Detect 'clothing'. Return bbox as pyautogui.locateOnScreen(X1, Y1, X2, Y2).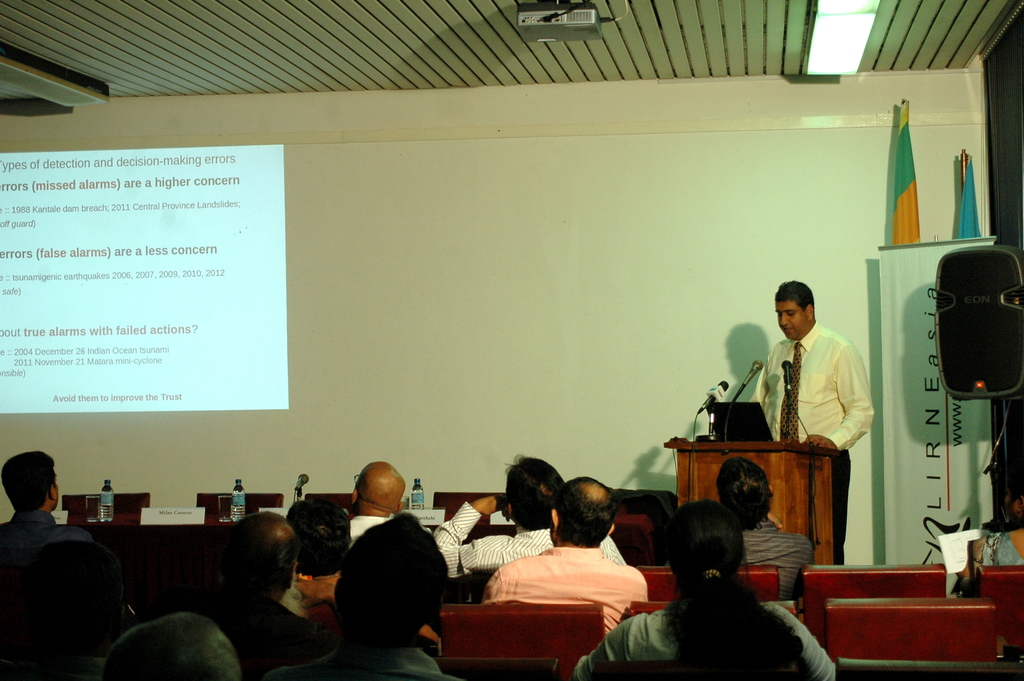
pyautogui.locateOnScreen(744, 521, 812, 597).
